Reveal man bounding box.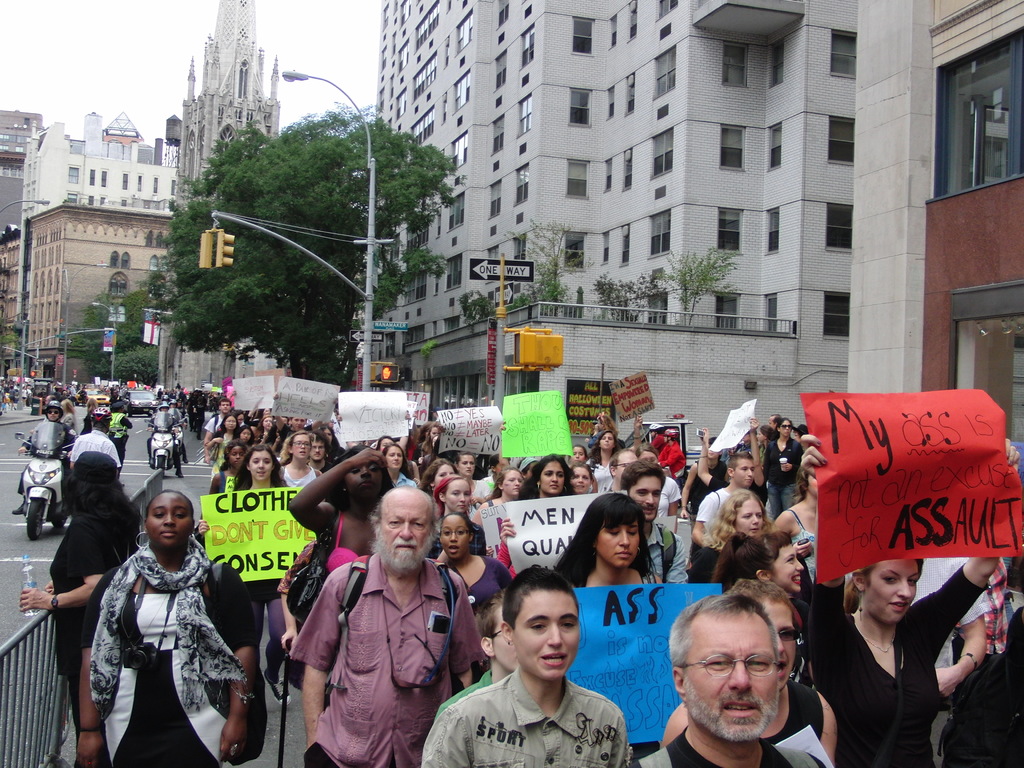
Revealed: 200 399 234 465.
